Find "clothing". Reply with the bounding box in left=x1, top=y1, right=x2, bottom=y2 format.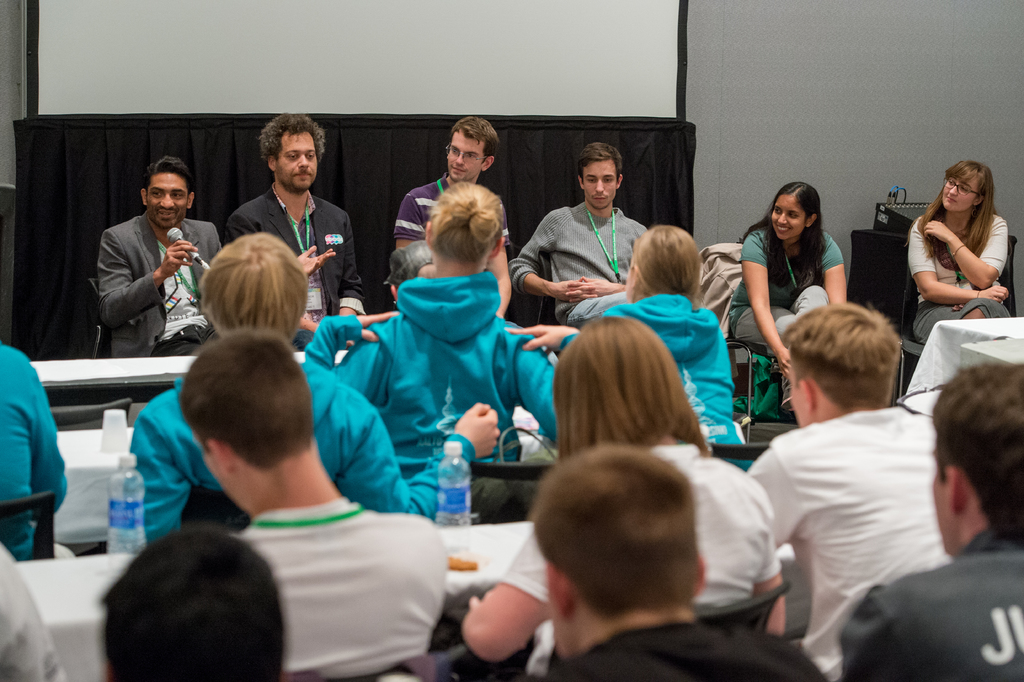
left=840, top=526, right=1023, bottom=681.
